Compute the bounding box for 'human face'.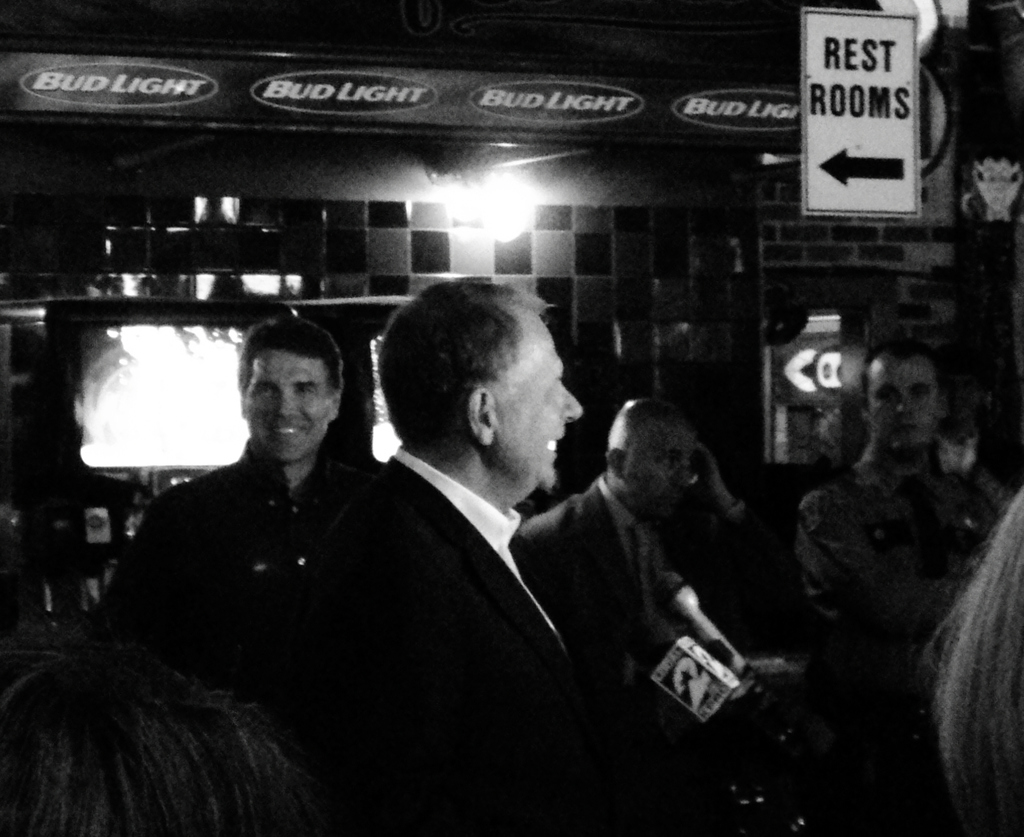
x1=244 y1=350 x2=333 y2=459.
